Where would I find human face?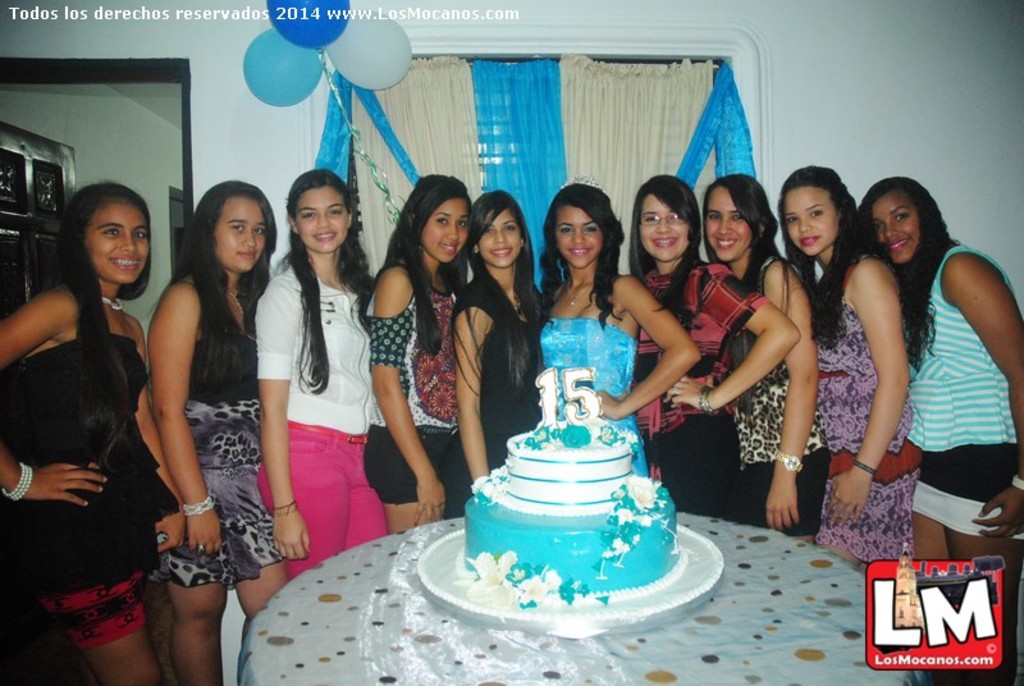
At x1=96 y1=202 x2=157 y2=288.
